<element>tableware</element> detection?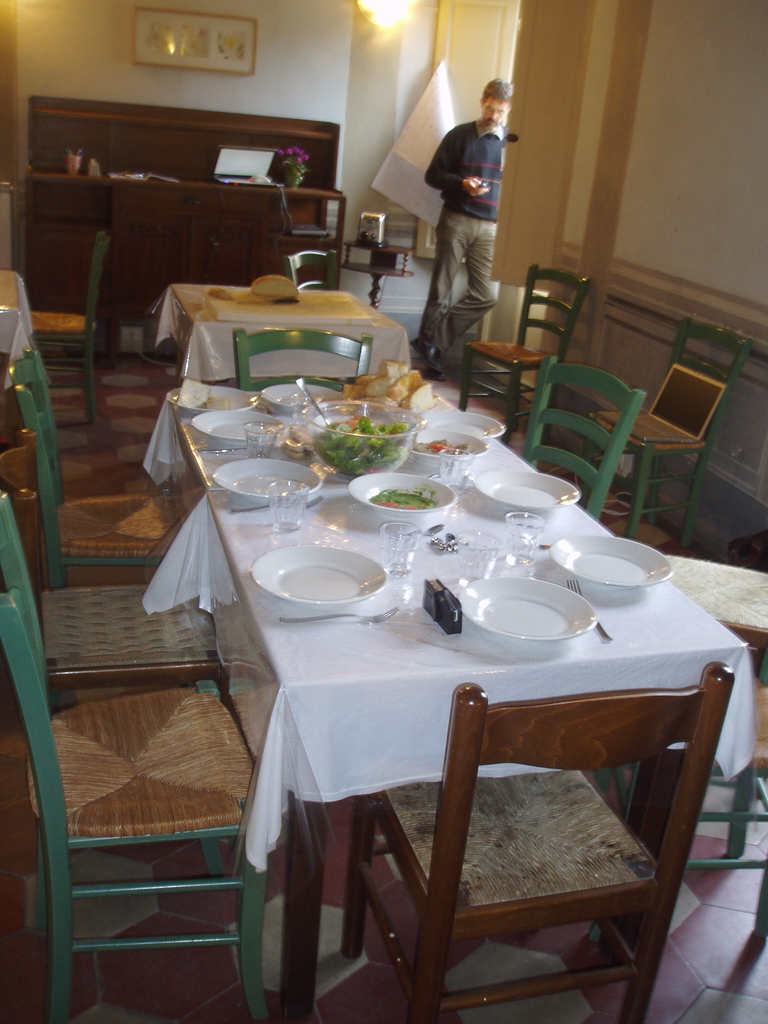
(left=259, top=383, right=345, bottom=408)
